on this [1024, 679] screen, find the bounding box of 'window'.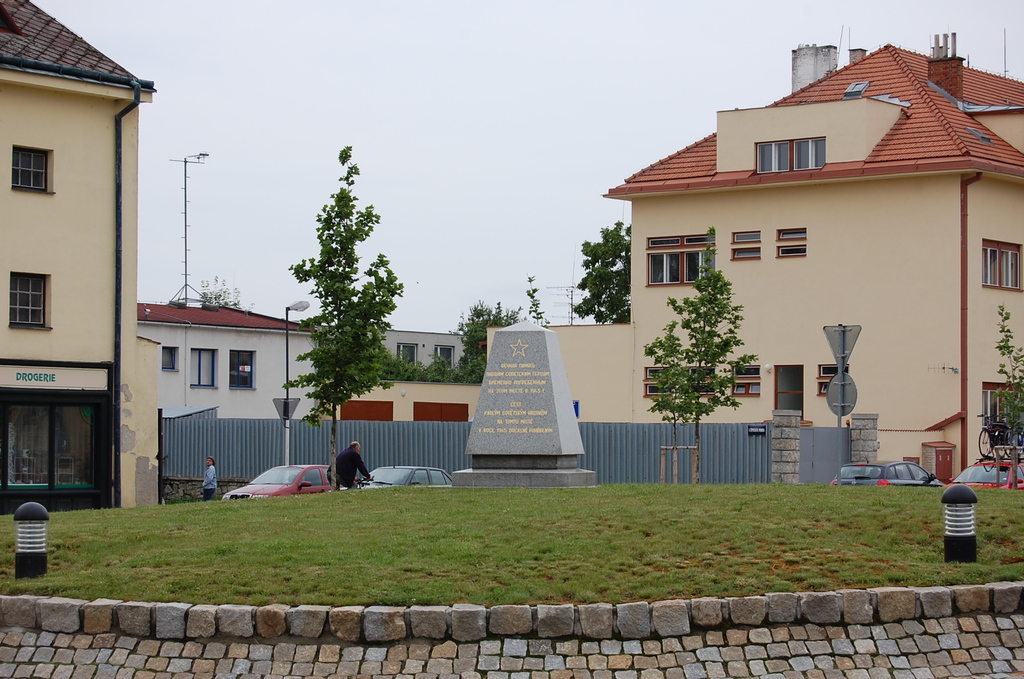
Bounding box: <bbox>398, 342, 419, 372</bbox>.
